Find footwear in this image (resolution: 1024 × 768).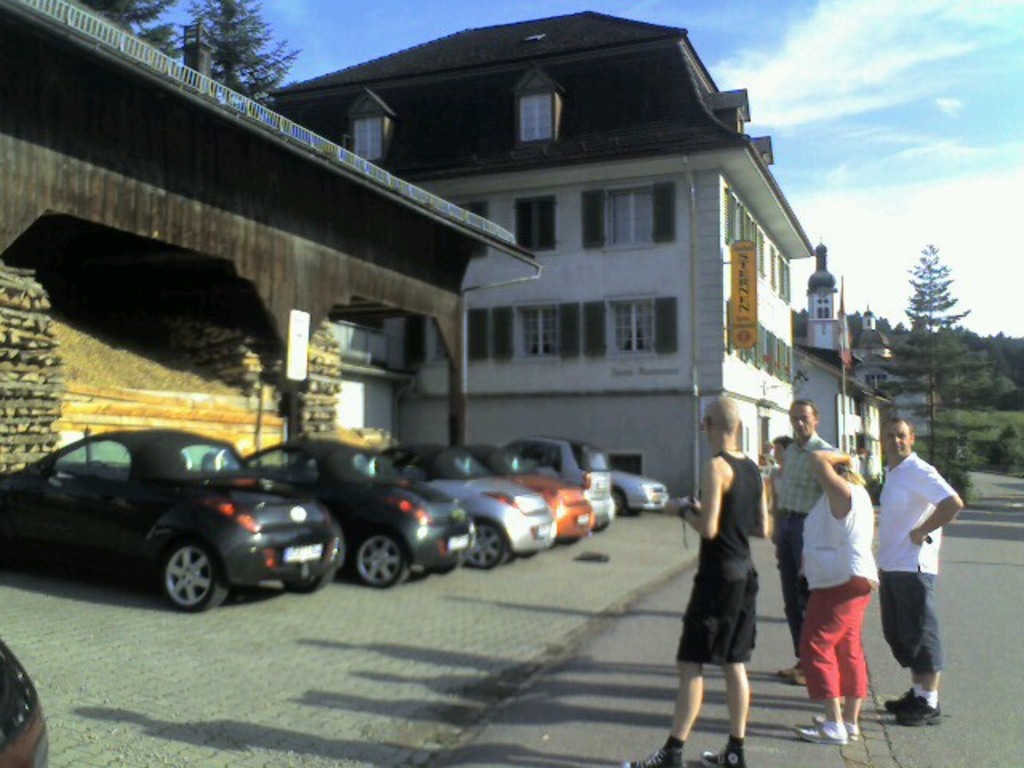
Rect(774, 669, 802, 683).
